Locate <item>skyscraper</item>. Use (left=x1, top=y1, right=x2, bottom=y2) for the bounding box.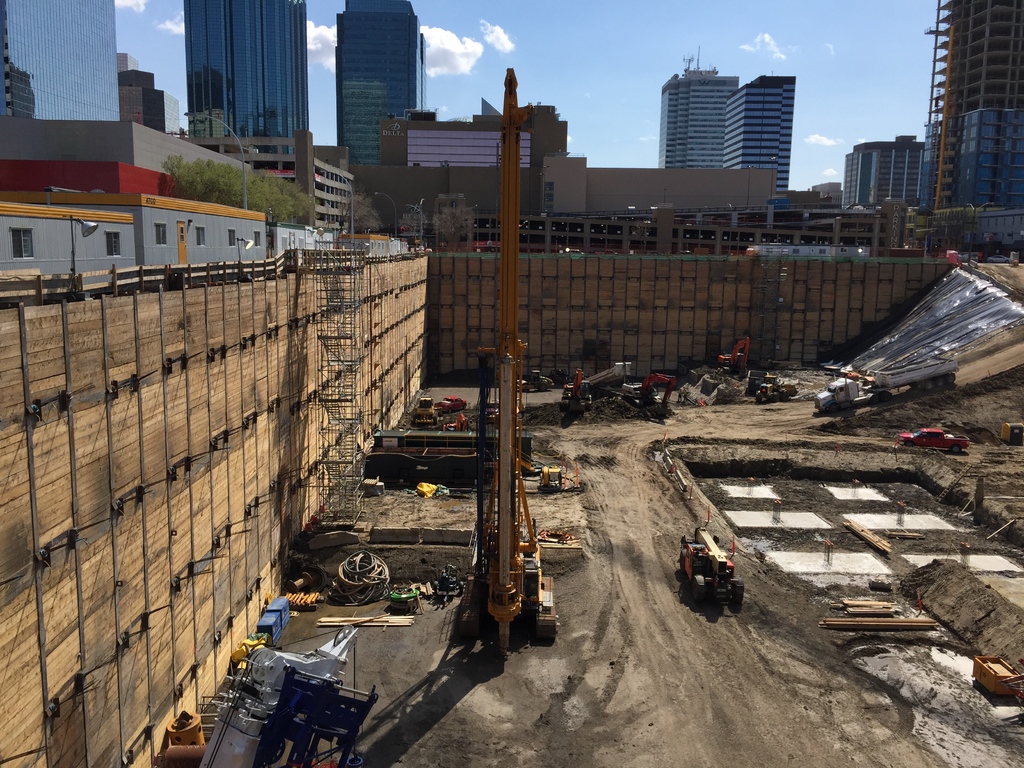
(left=181, top=0, right=309, bottom=150).
